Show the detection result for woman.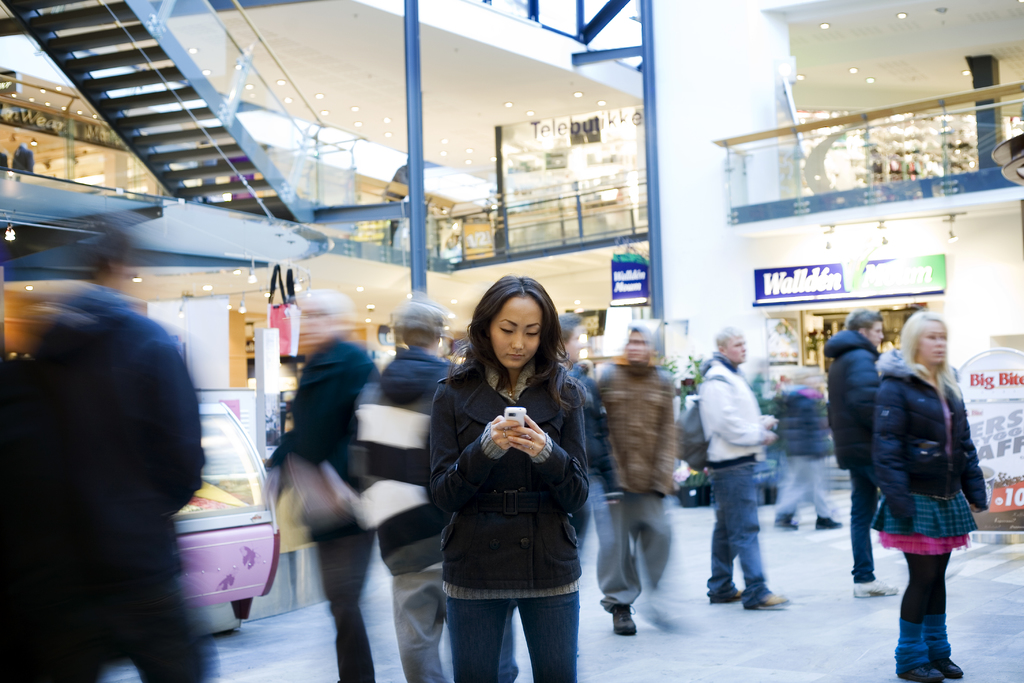
bbox=(413, 271, 610, 670).
